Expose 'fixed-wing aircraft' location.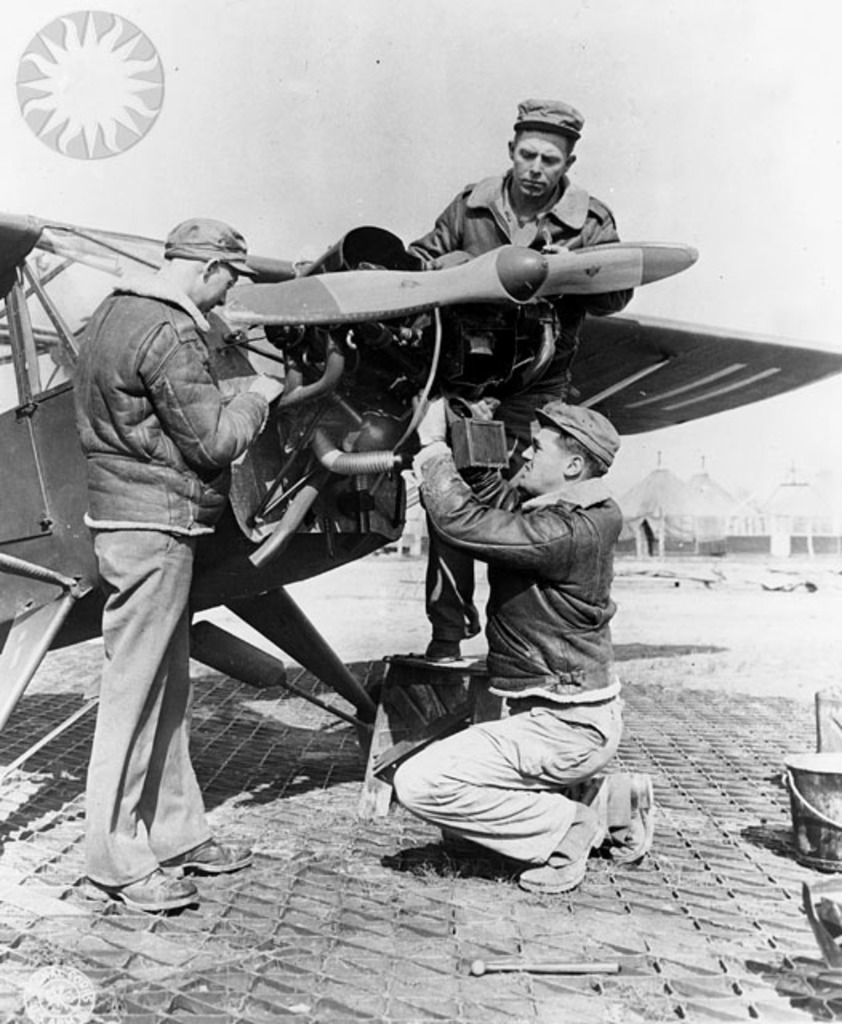
Exposed at locate(0, 192, 840, 837).
